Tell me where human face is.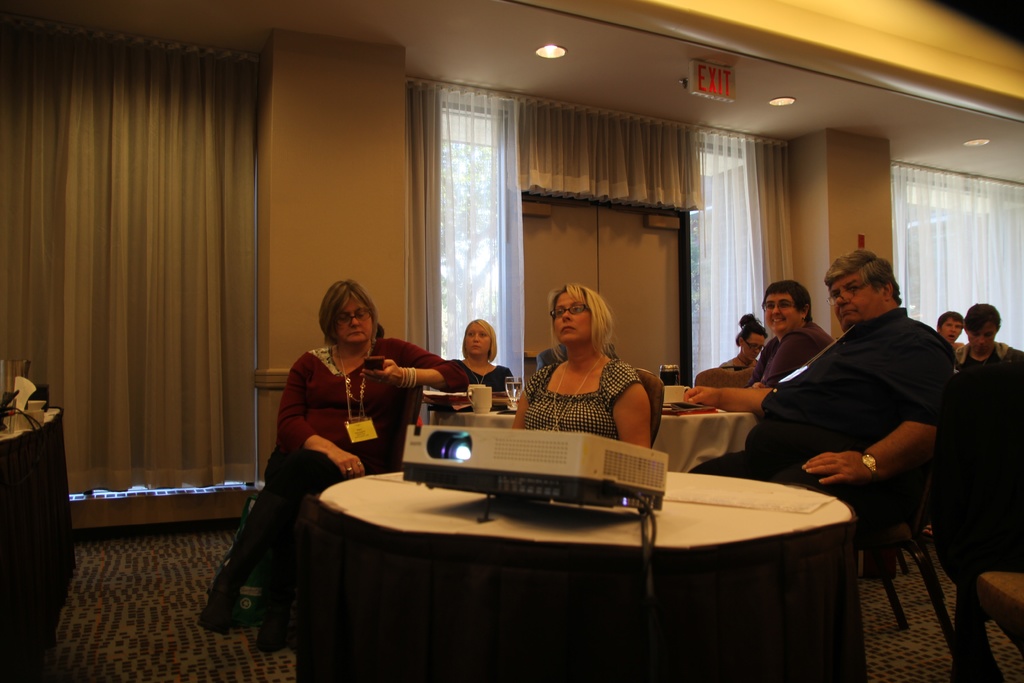
human face is at l=967, t=320, r=998, b=352.
